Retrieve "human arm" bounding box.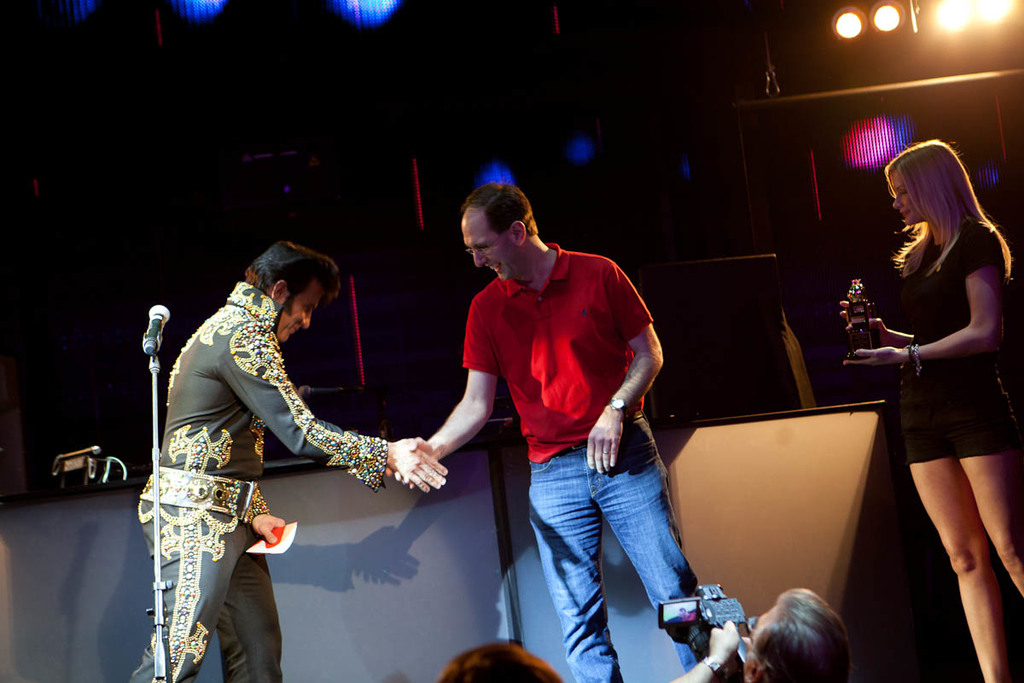
Bounding box: 835, 293, 925, 344.
